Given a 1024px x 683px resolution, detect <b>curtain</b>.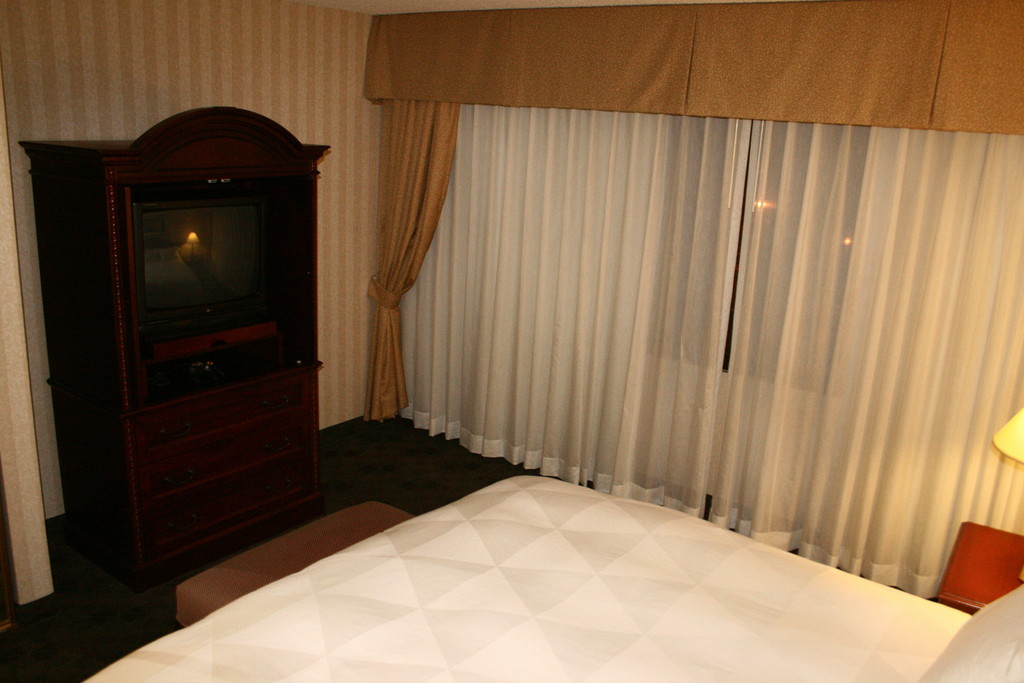
detection(365, 0, 1023, 602).
